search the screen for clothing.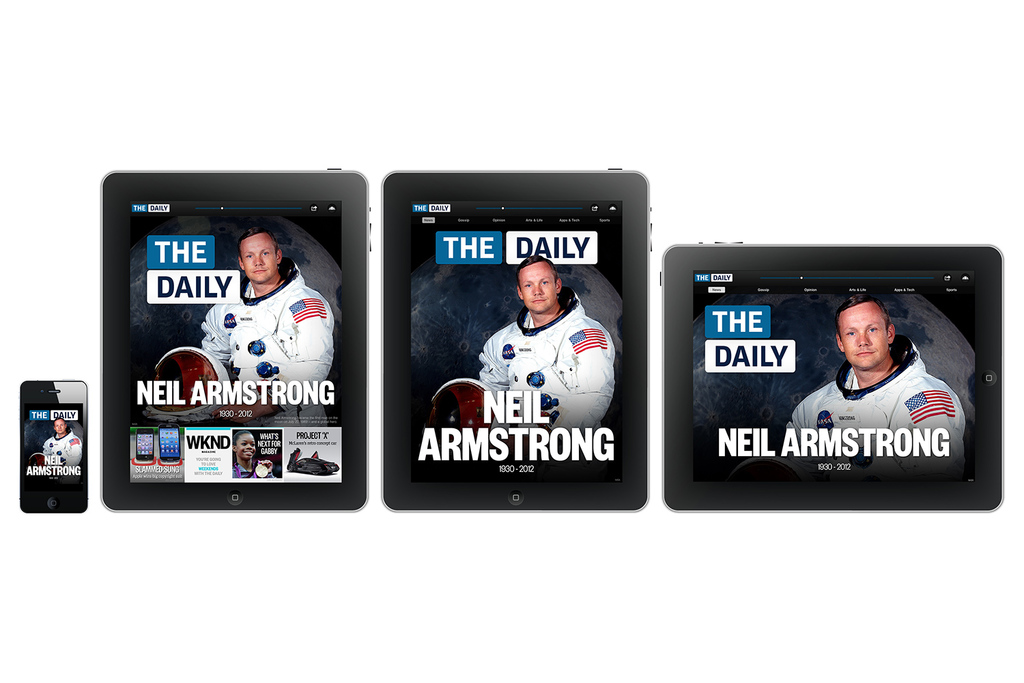
Found at bbox=(203, 263, 335, 423).
